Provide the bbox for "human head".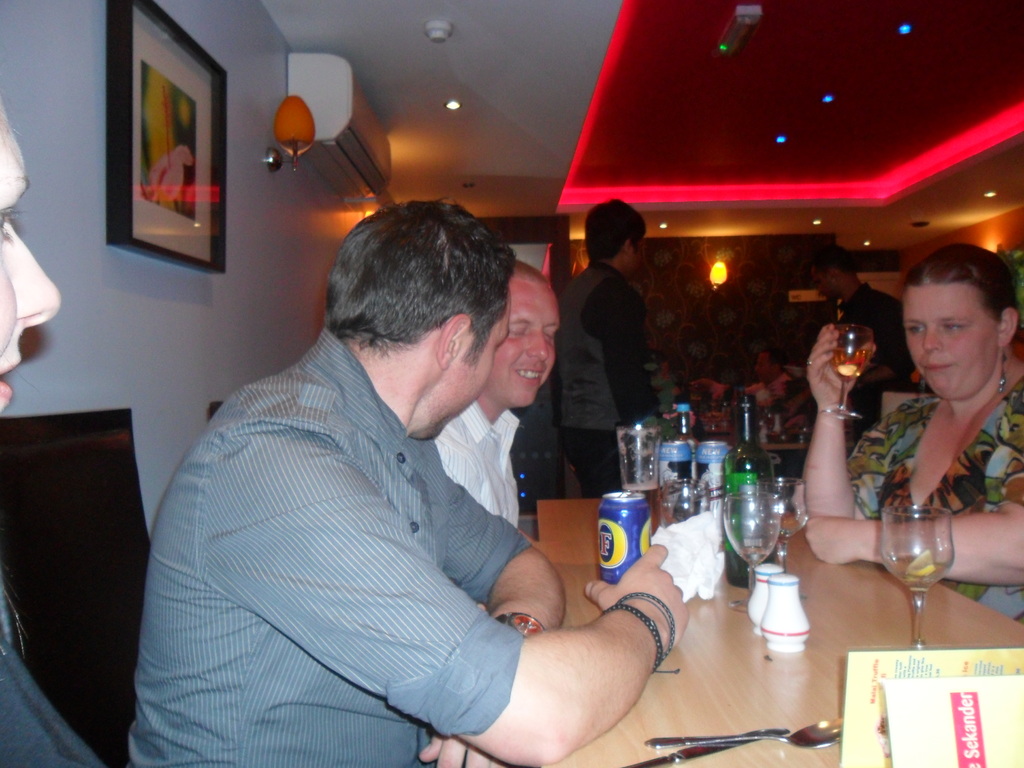
crop(756, 348, 784, 385).
